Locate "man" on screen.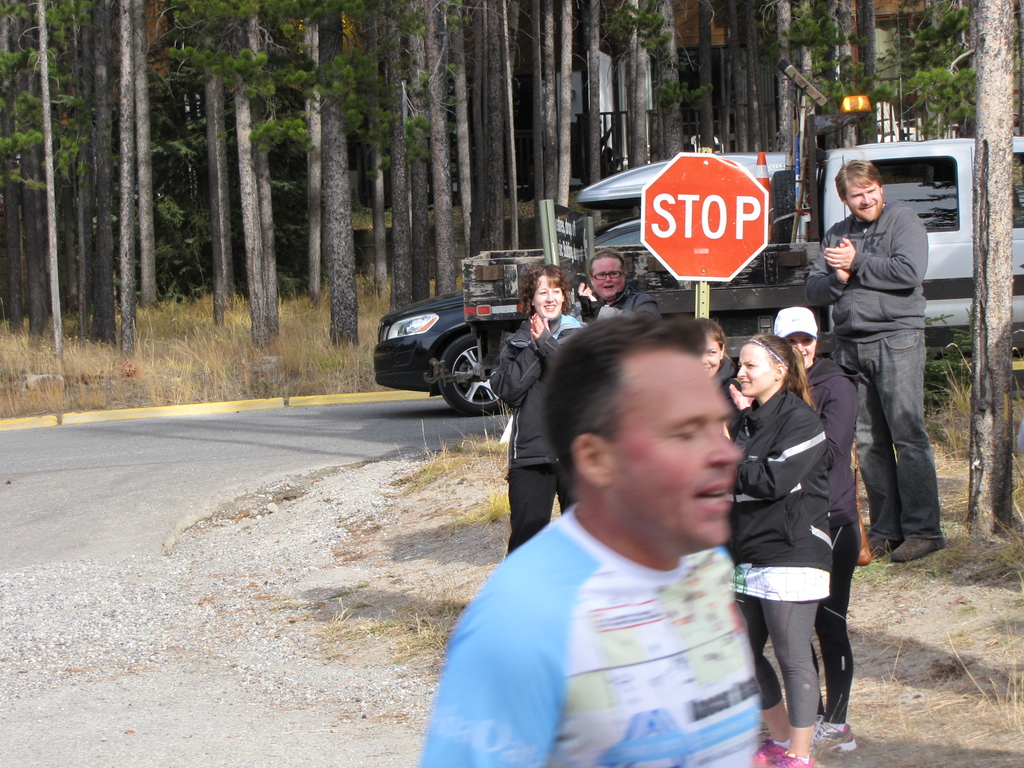
On screen at crop(574, 254, 656, 330).
